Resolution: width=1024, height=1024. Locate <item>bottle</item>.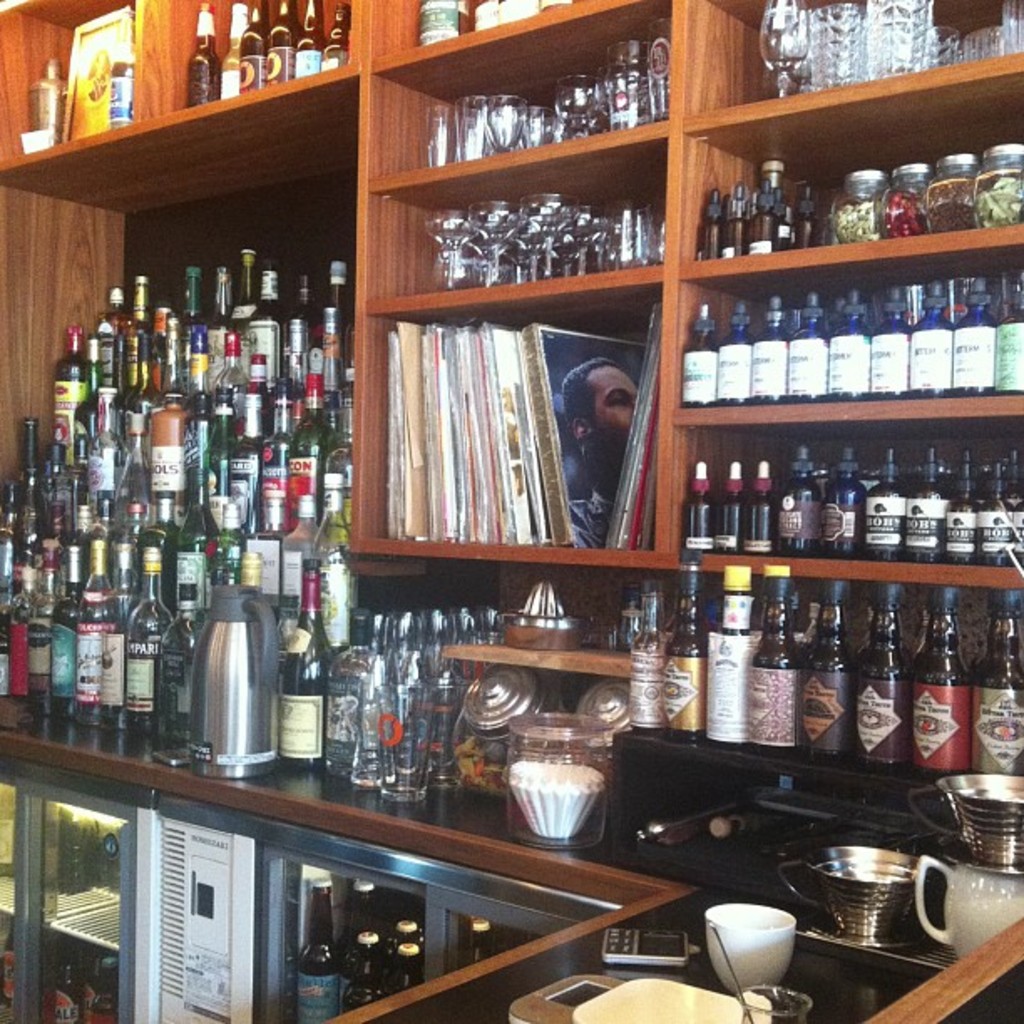
bbox=[283, 368, 340, 527].
